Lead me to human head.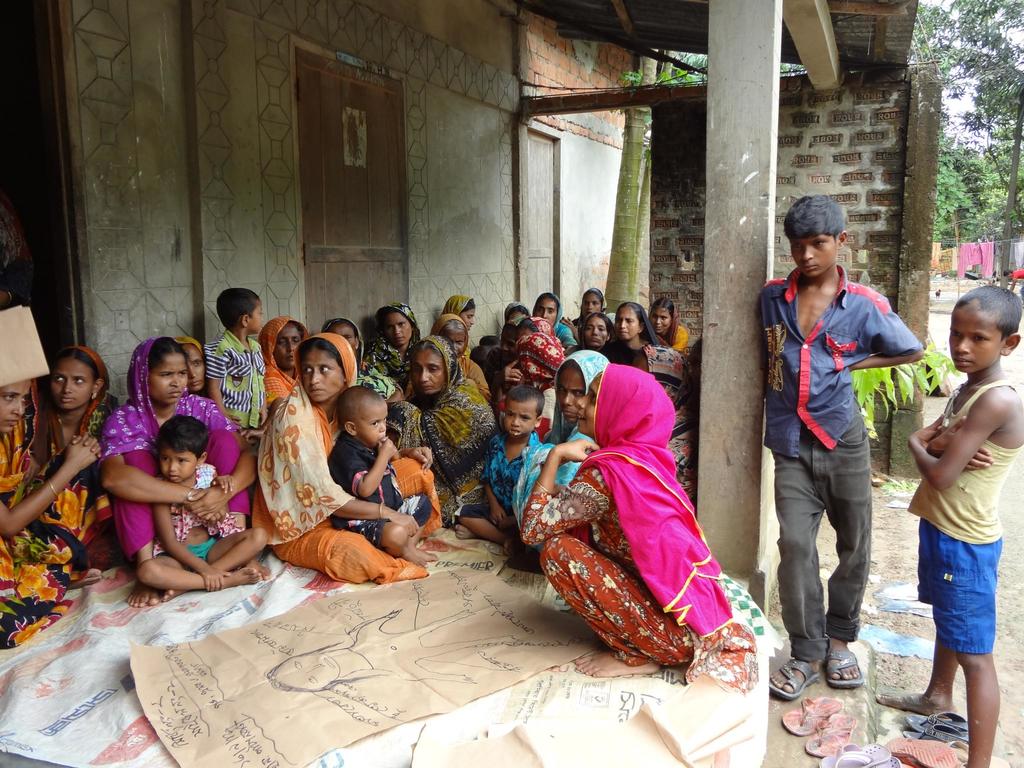
Lead to pyautogui.locateOnScreen(35, 340, 109, 426).
